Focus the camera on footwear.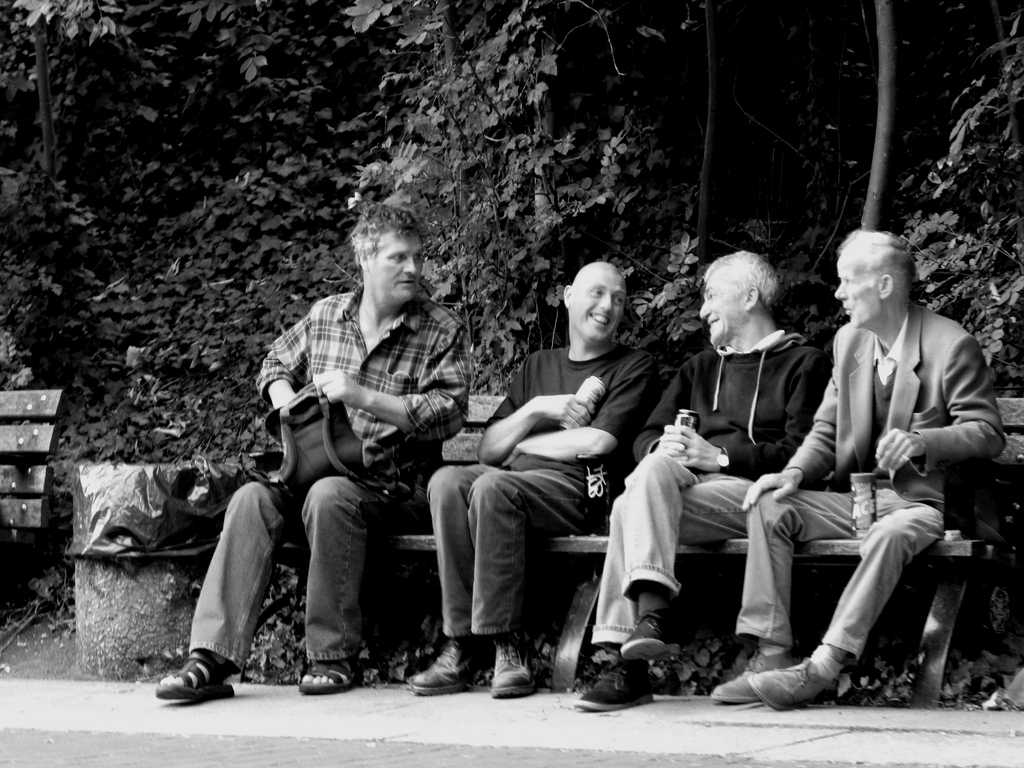
Focus region: 711 644 796 696.
